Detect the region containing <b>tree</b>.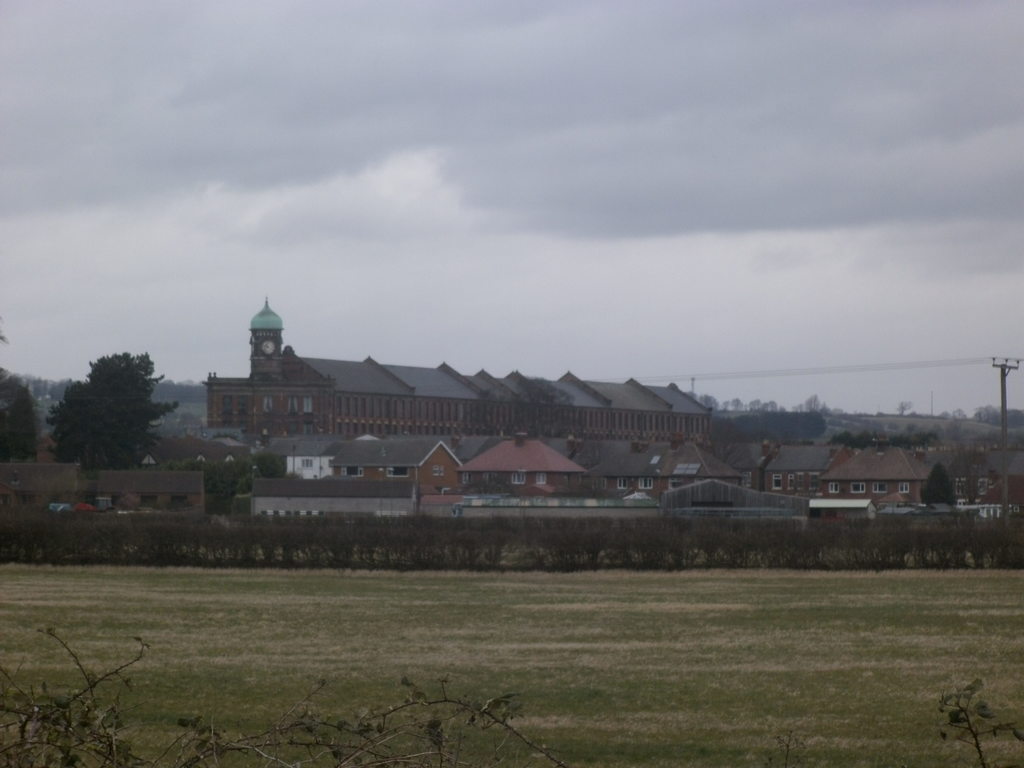
bbox=(0, 364, 47, 475).
